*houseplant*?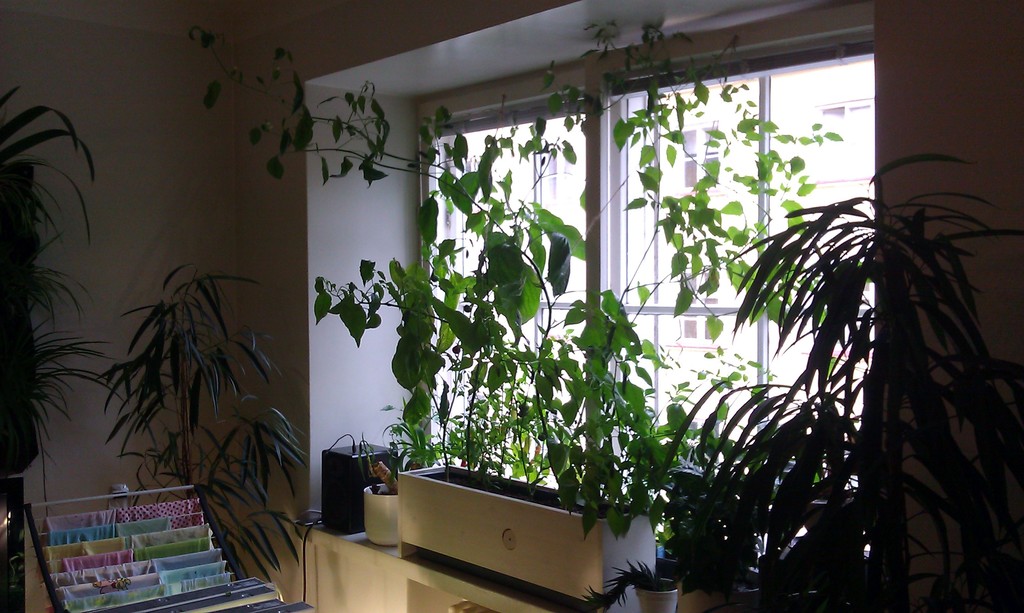
[0,81,129,503]
